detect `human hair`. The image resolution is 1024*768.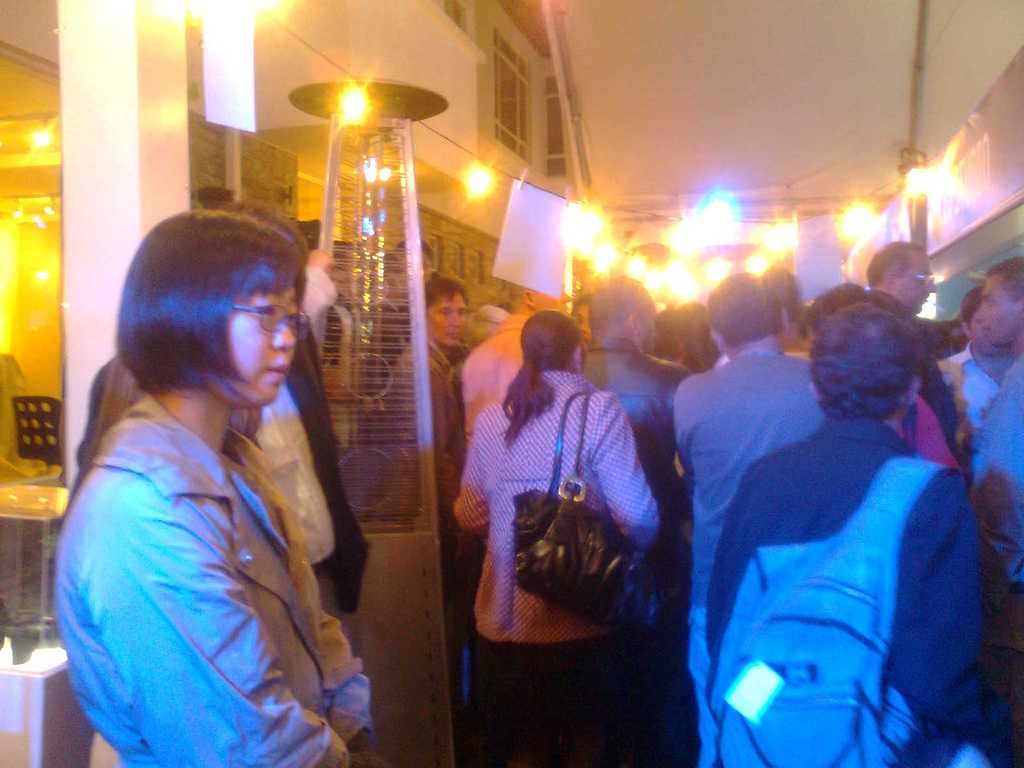
bbox(708, 273, 785, 346).
